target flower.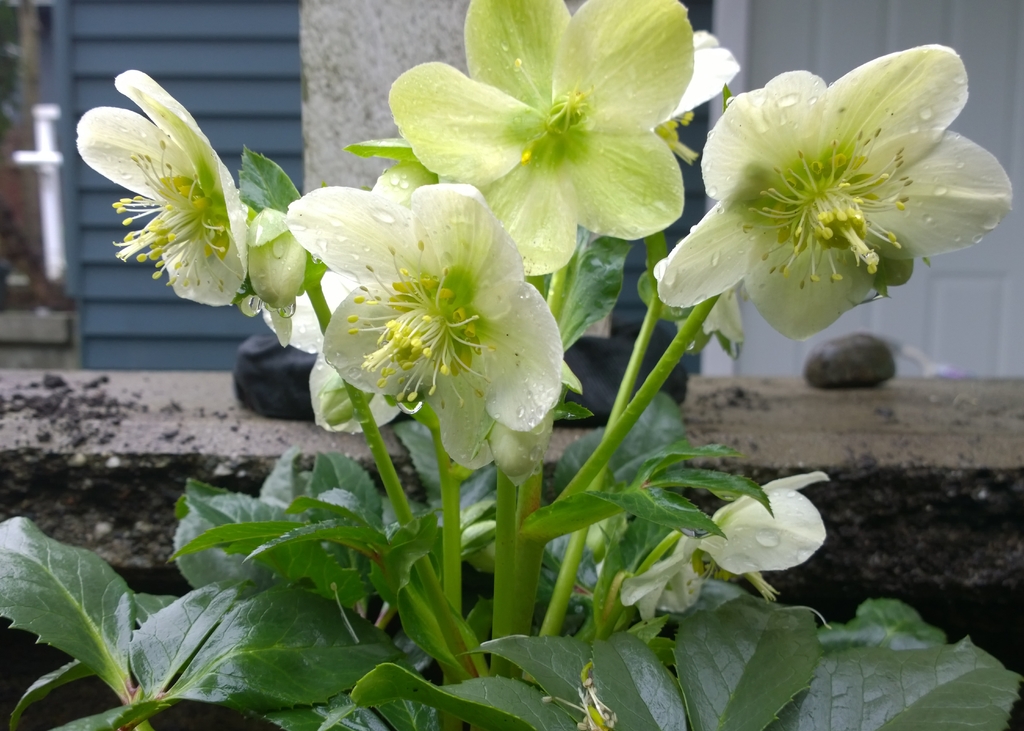
Target region: (x1=76, y1=66, x2=249, y2=311).
